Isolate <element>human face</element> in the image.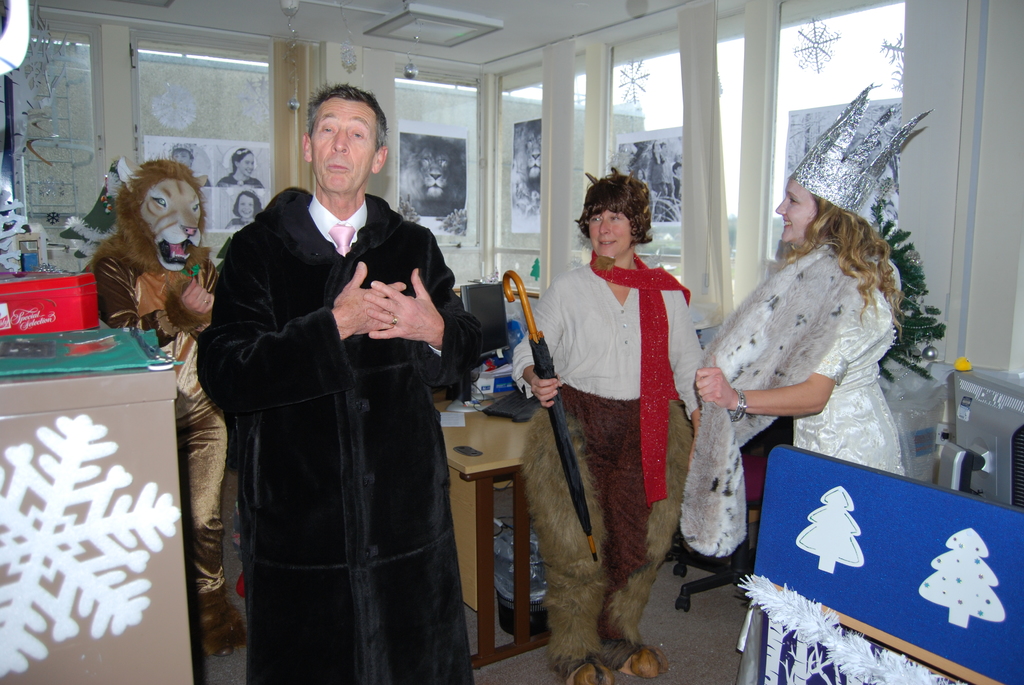
Isolated region: select_region(586, 204, 632, 264).
